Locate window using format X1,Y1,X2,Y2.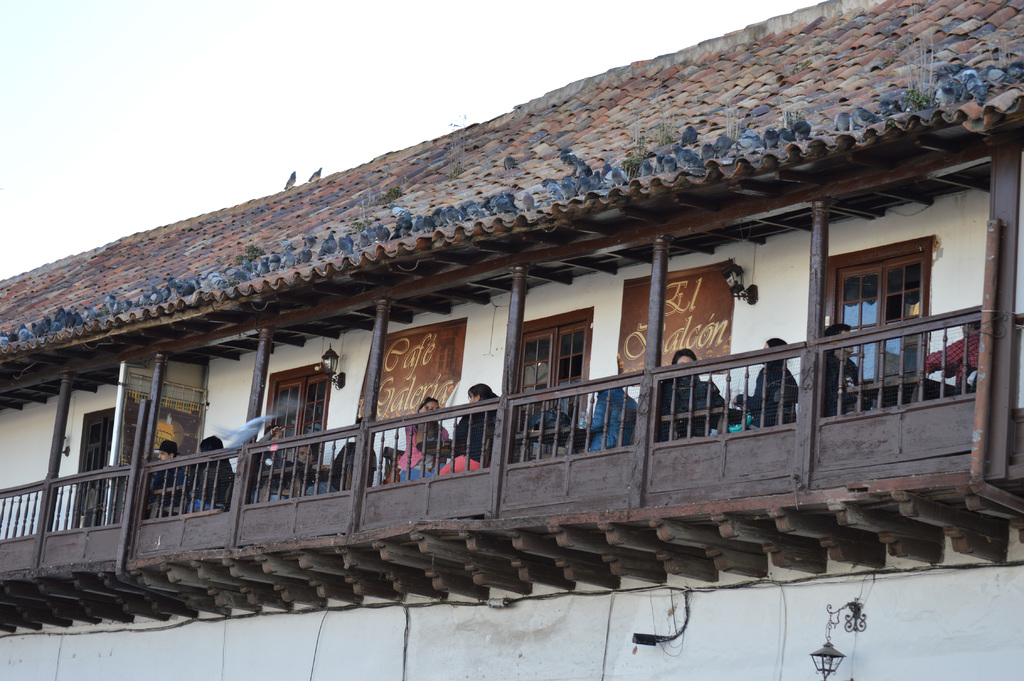
263,366,330,484.
